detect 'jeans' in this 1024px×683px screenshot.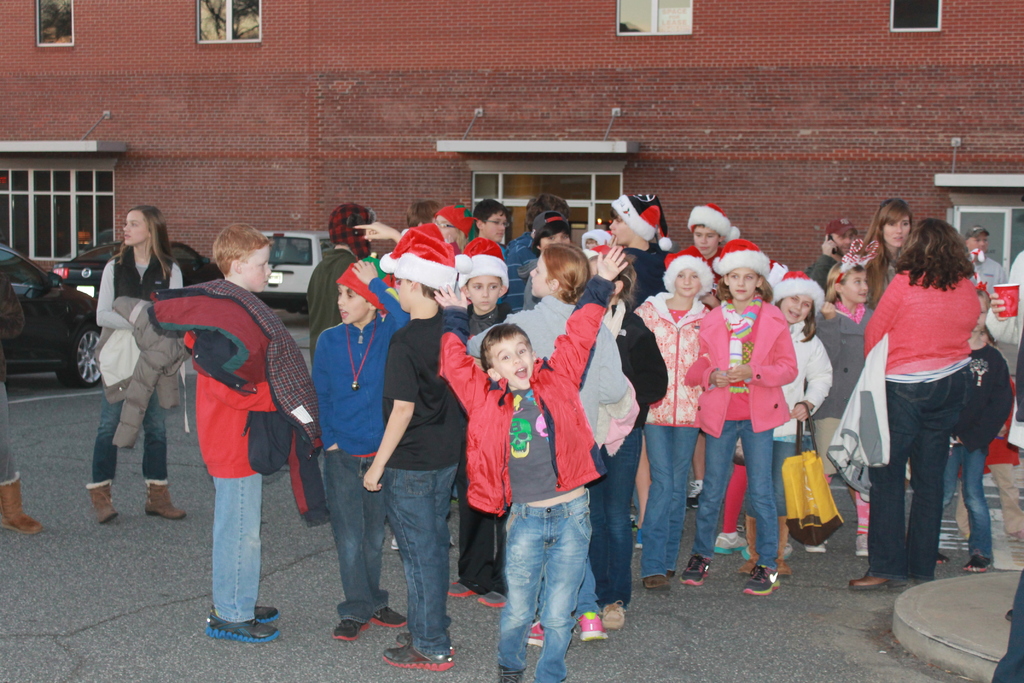
Detection: region(490, 498, 592, 682).
